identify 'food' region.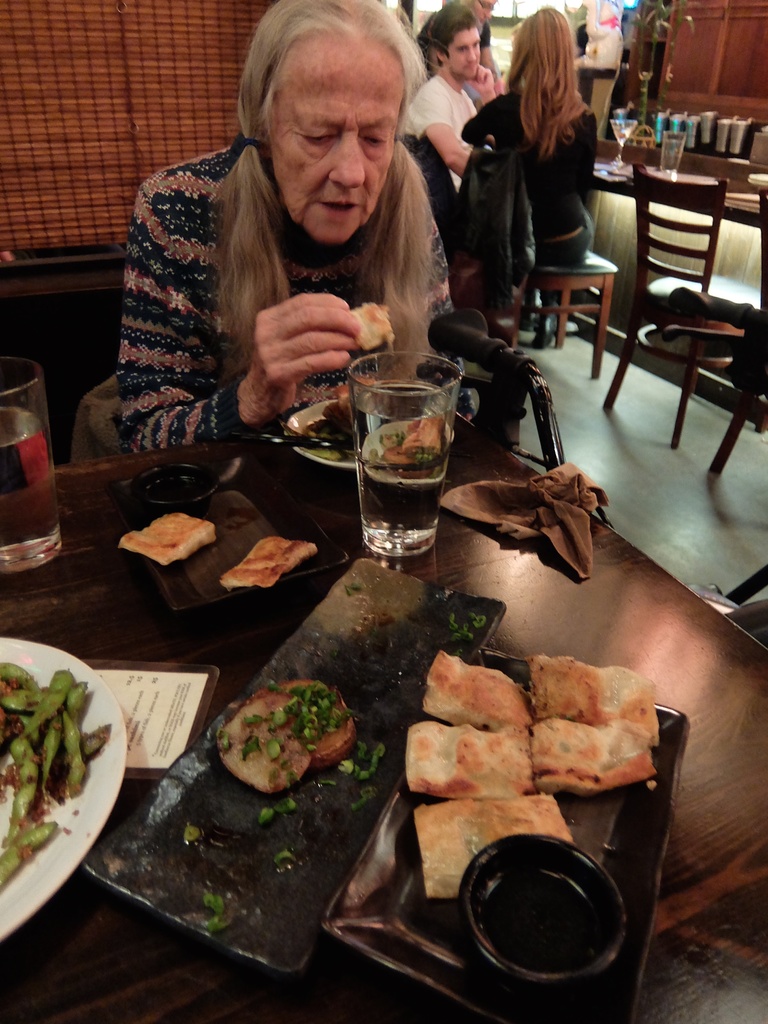
Region: [x1=408, y1=722, x2=528, y2=799].
